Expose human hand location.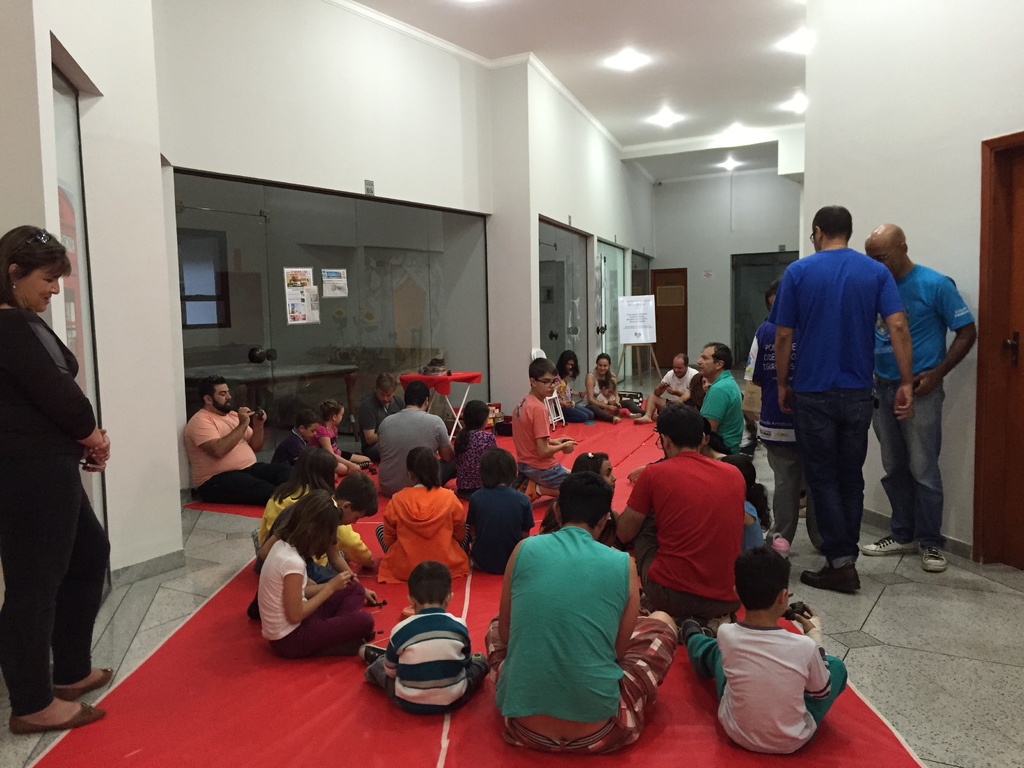
Exposed at (x1=795, y1=602, x2=820, y2=649).
